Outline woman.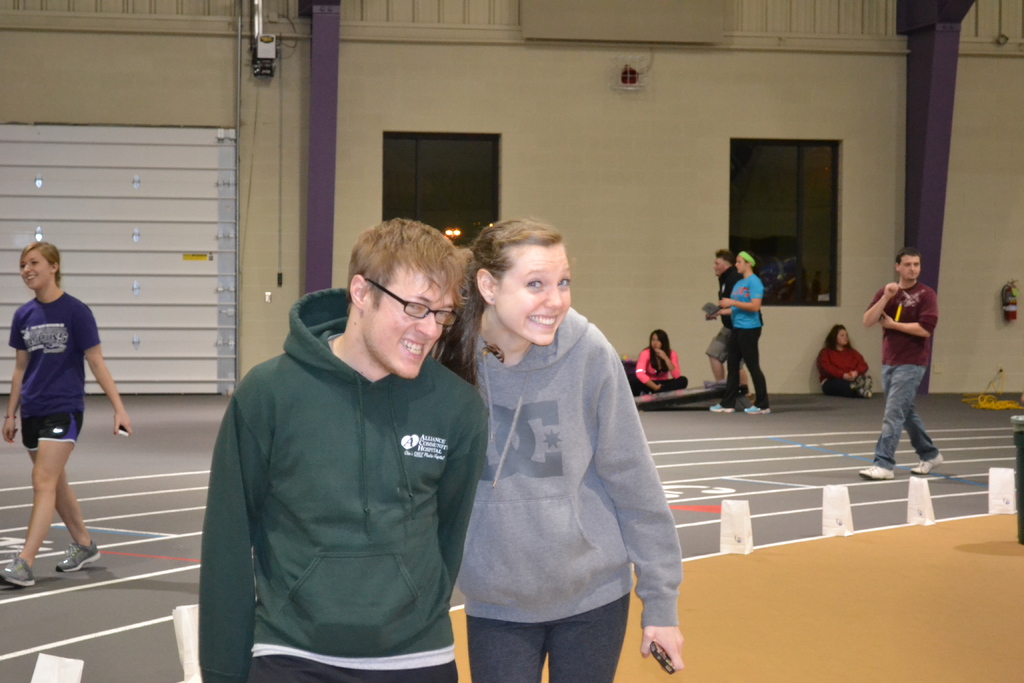
Outline: <region>815, 323, 871, 397</region>.
